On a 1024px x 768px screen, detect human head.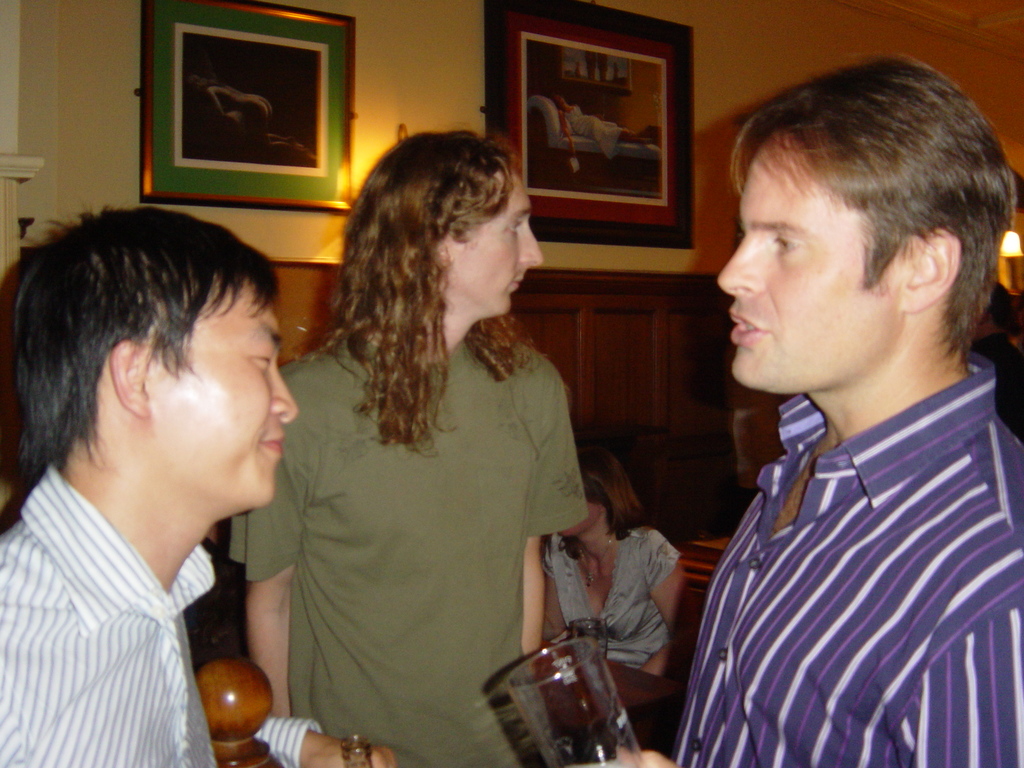
crop(555, 451, 624, 540).
